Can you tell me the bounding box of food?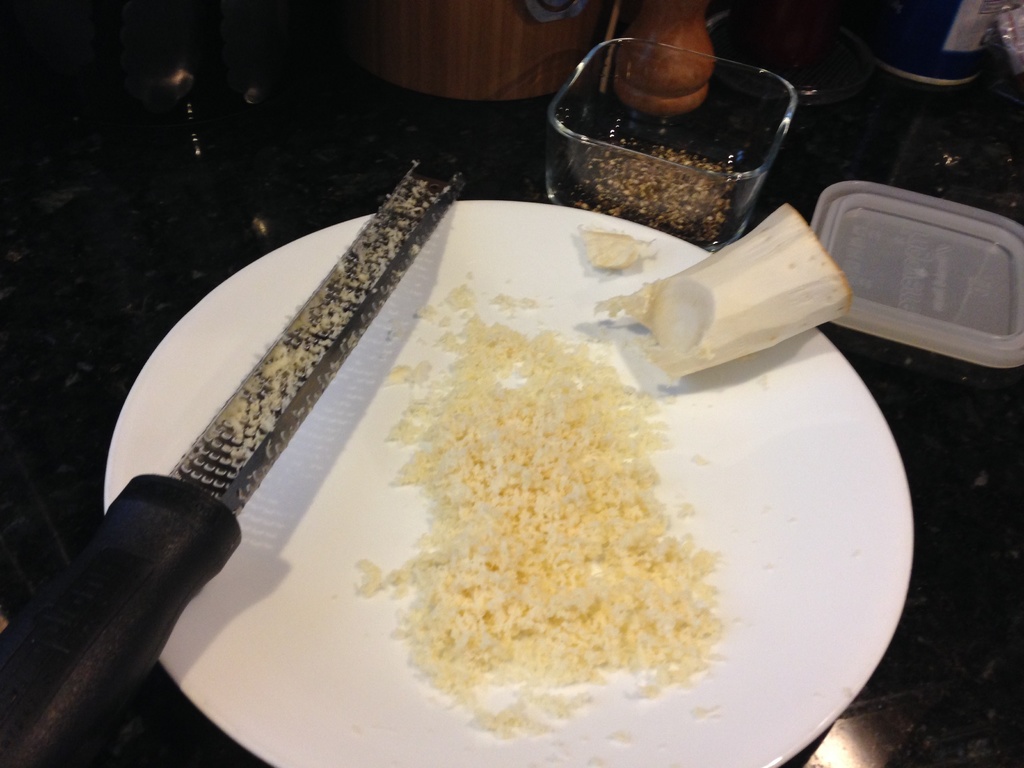
567/141/737/254.
